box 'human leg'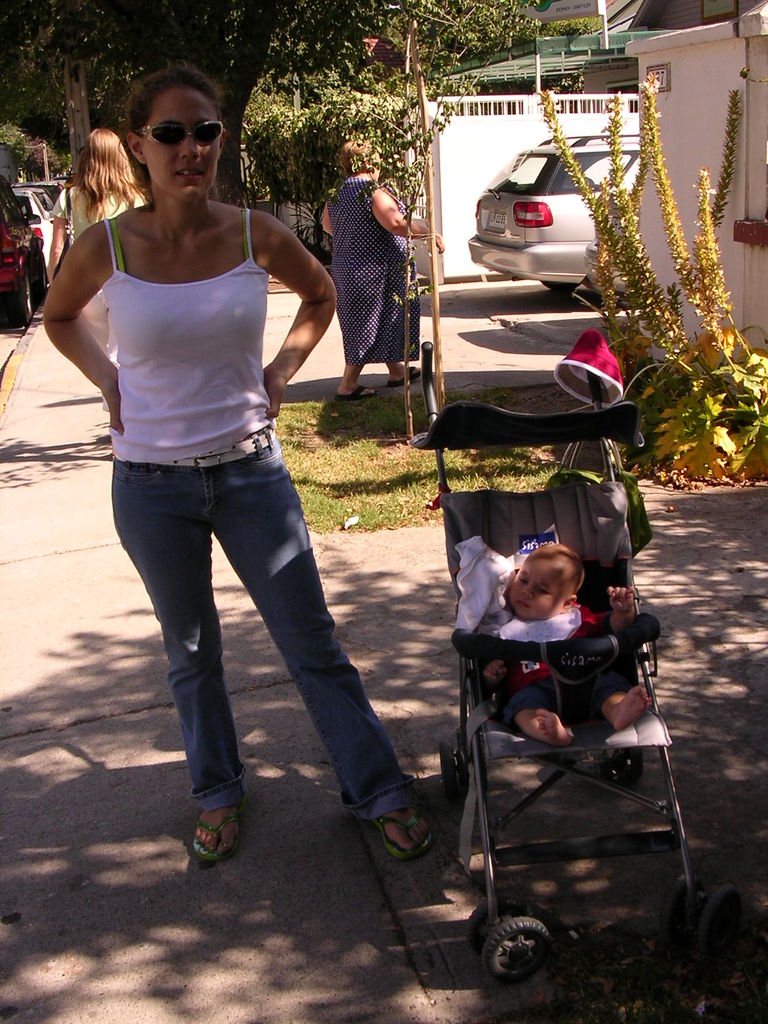
211,458,430,853
